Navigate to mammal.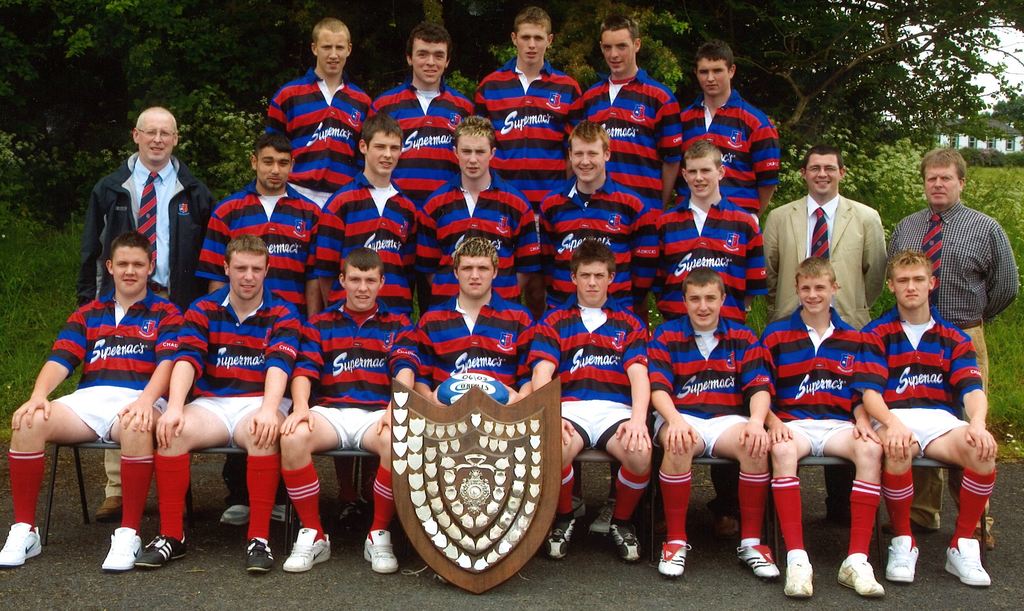
Navigation target: BBox(276, 247, 416, 571).
